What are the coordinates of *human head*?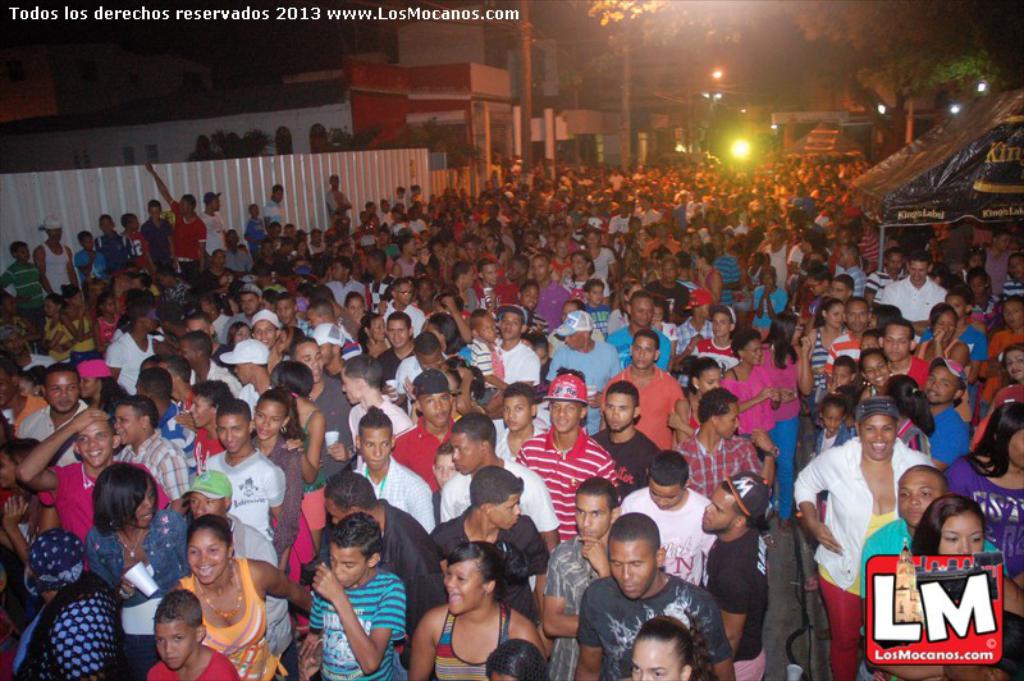
{"left": 822, "top": 396, "right": 841, "bottom": 433}.
